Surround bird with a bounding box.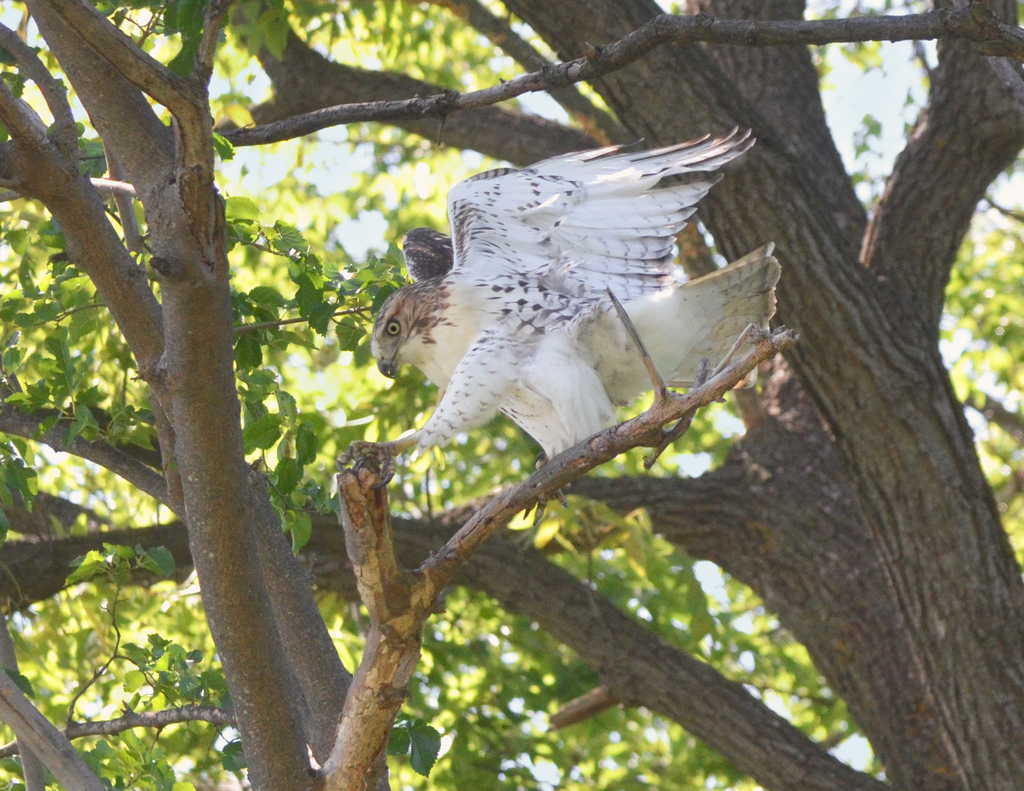
select_region(372, 140, 798, 504).
